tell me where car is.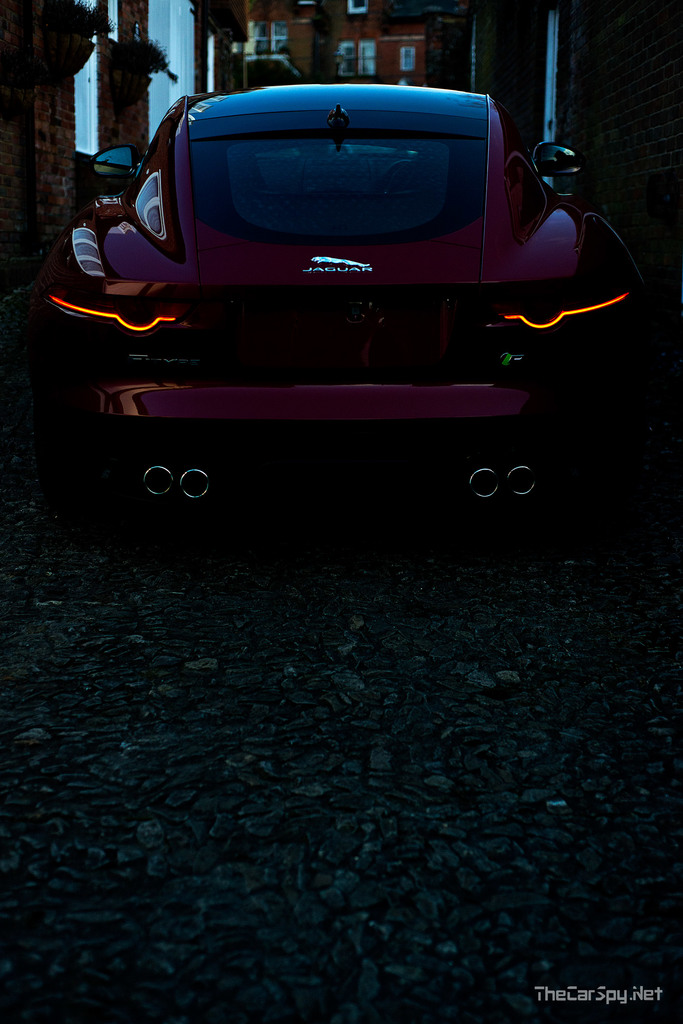
car is at locate(42, 82, 660, 533).
